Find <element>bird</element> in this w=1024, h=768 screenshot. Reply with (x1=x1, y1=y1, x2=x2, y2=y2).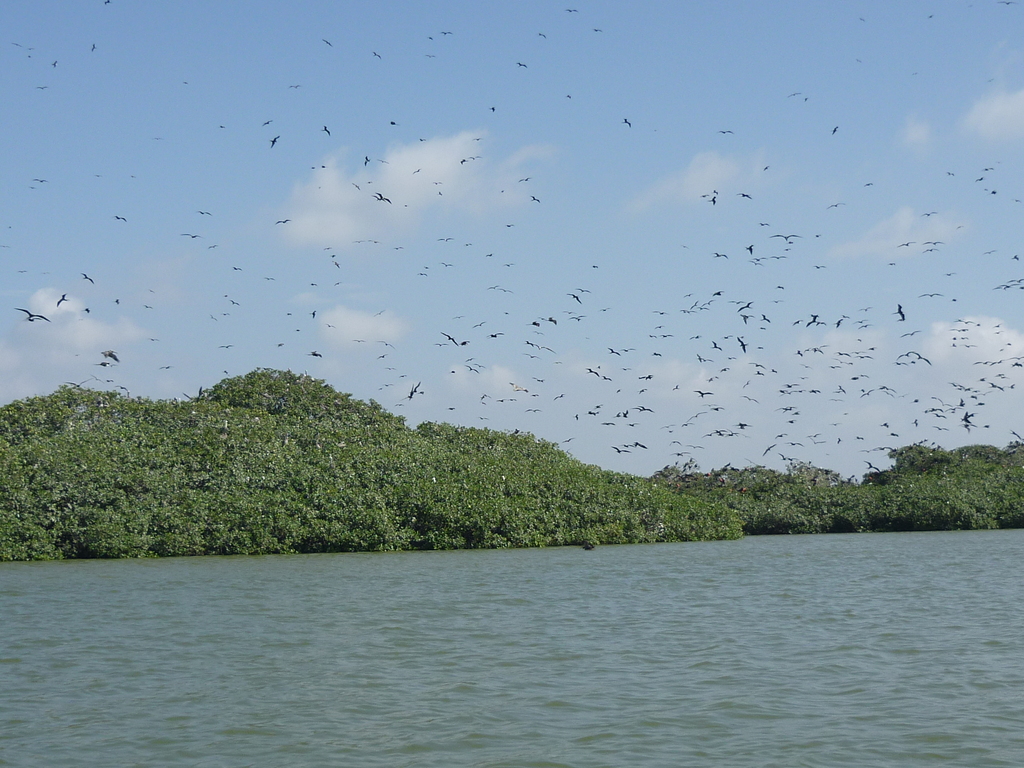
(x1=53, y1=292, x2=70, y2=309).
